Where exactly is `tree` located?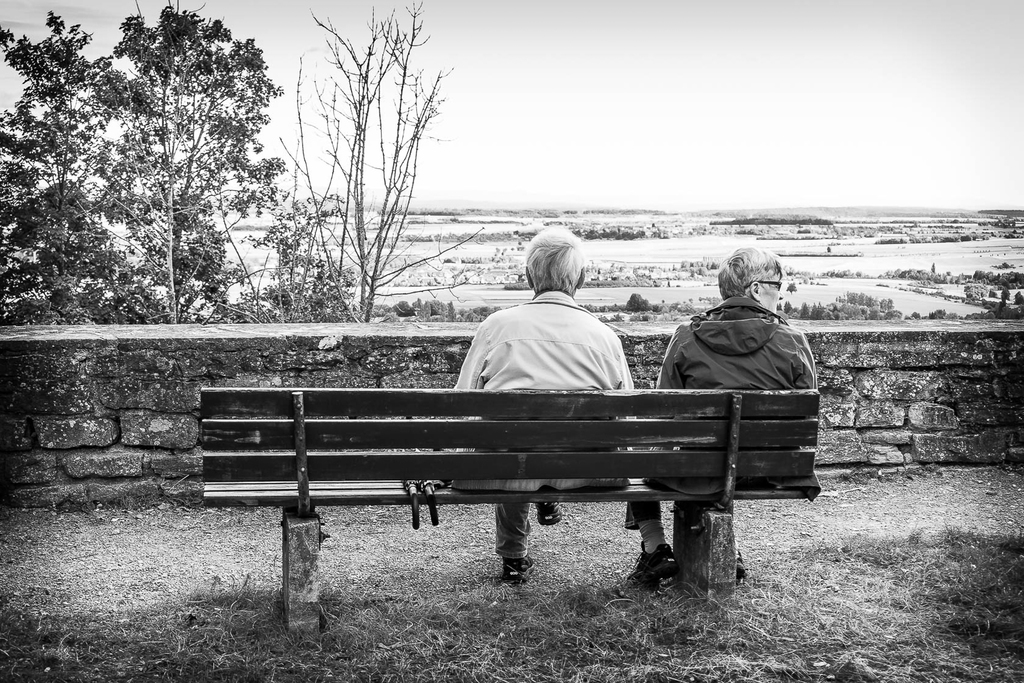
Its bounding box is rect(33, 3, 298, 361).
